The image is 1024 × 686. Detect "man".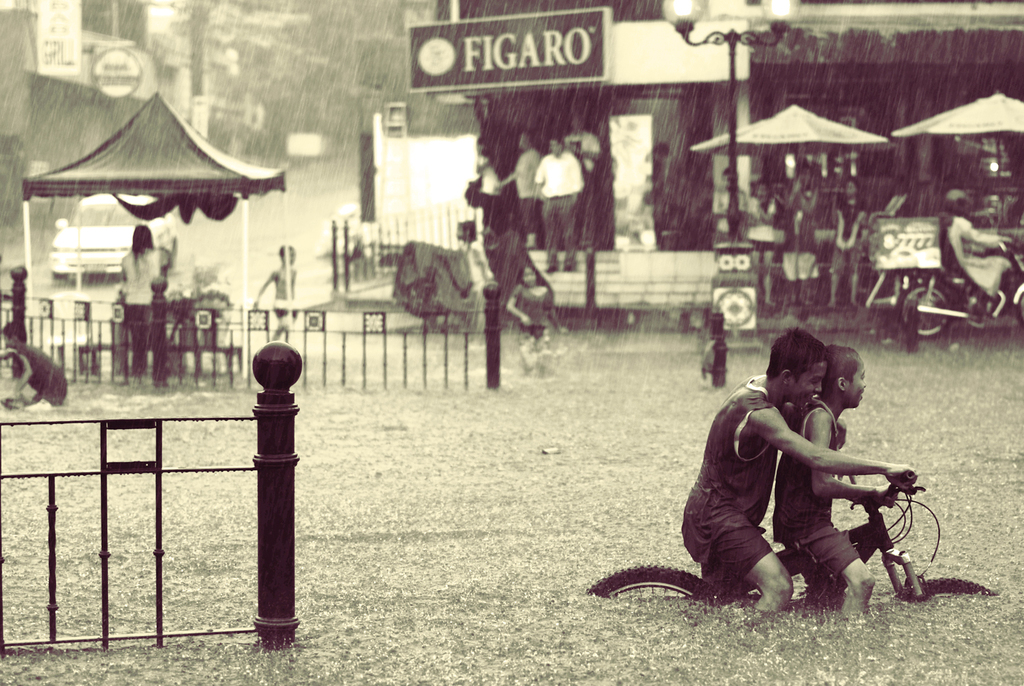
Detection: region(784, 160, 821, 308).
